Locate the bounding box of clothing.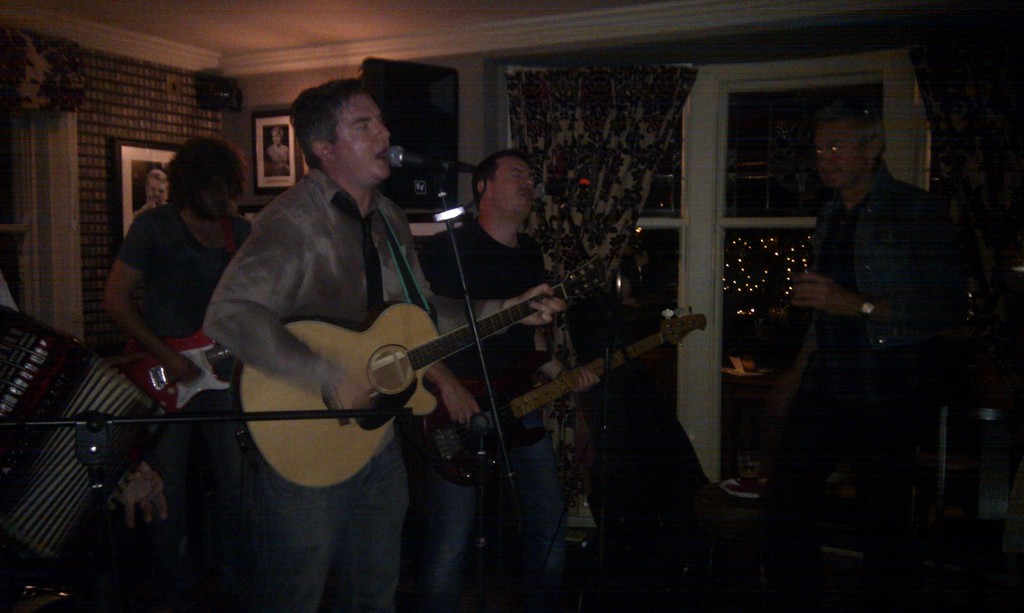
Bounding box: <box>196,185,453,612</box>.
